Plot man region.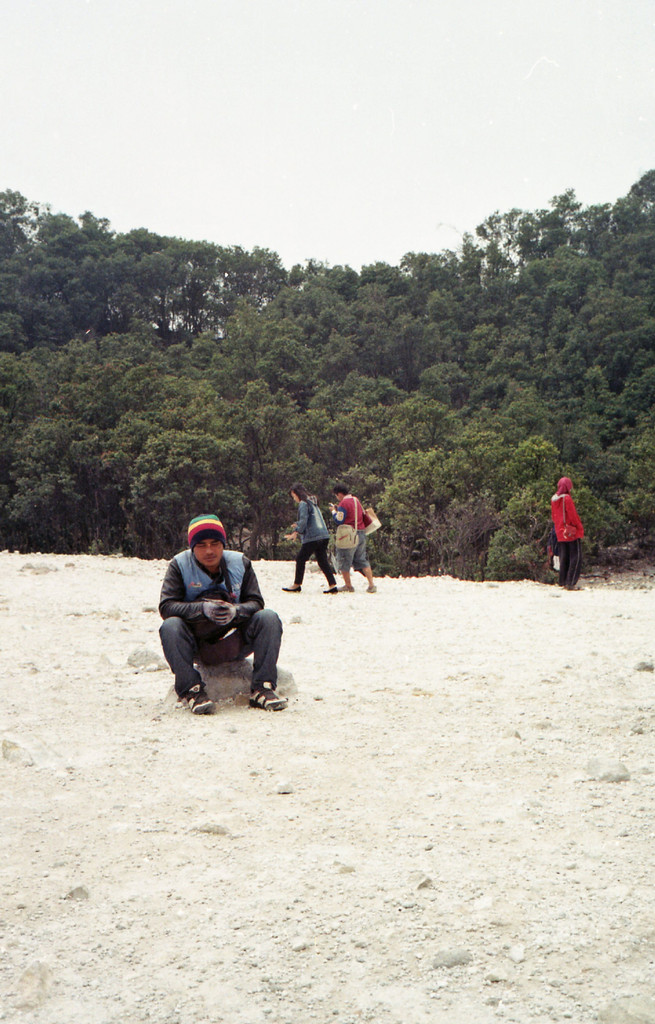
Plotted at (left=156, top=515, right=282, bottom=707).
